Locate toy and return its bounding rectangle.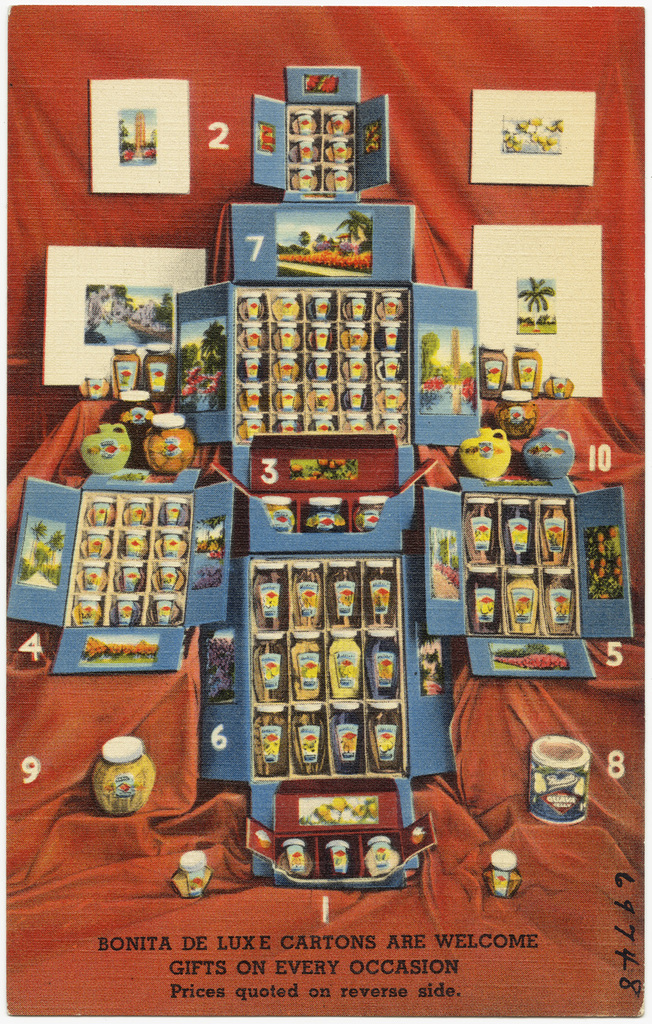
pyautogui.locateOnScreen(169, 846, 216, 903).
